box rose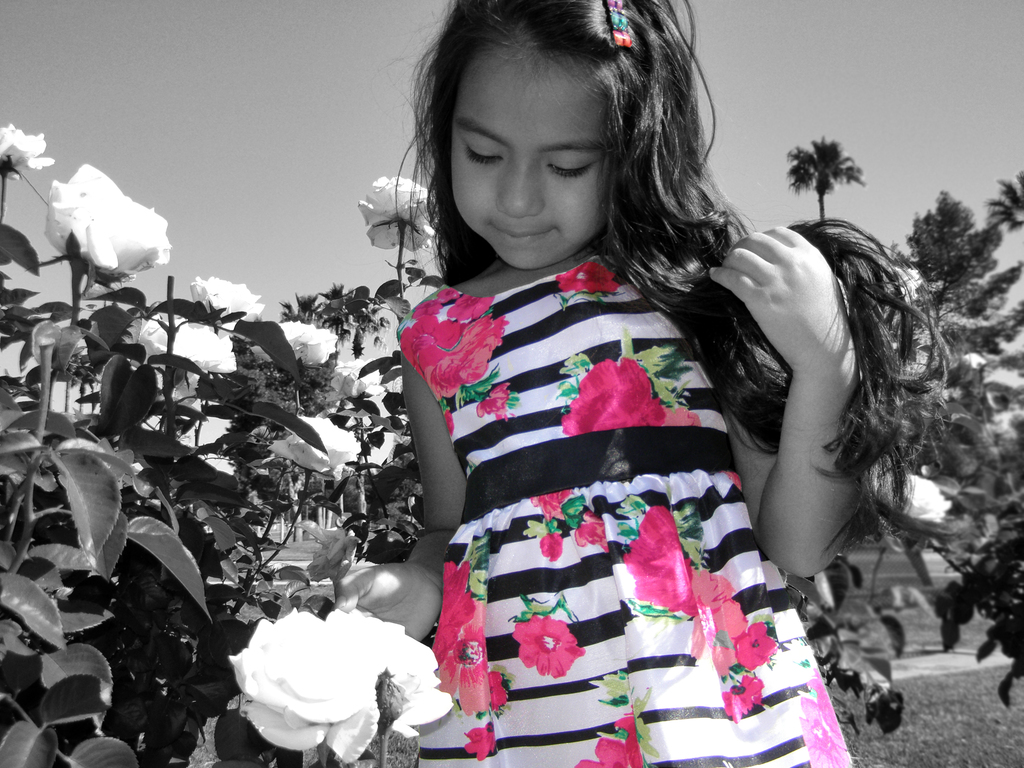
crop(879, 268, 918, 302)
